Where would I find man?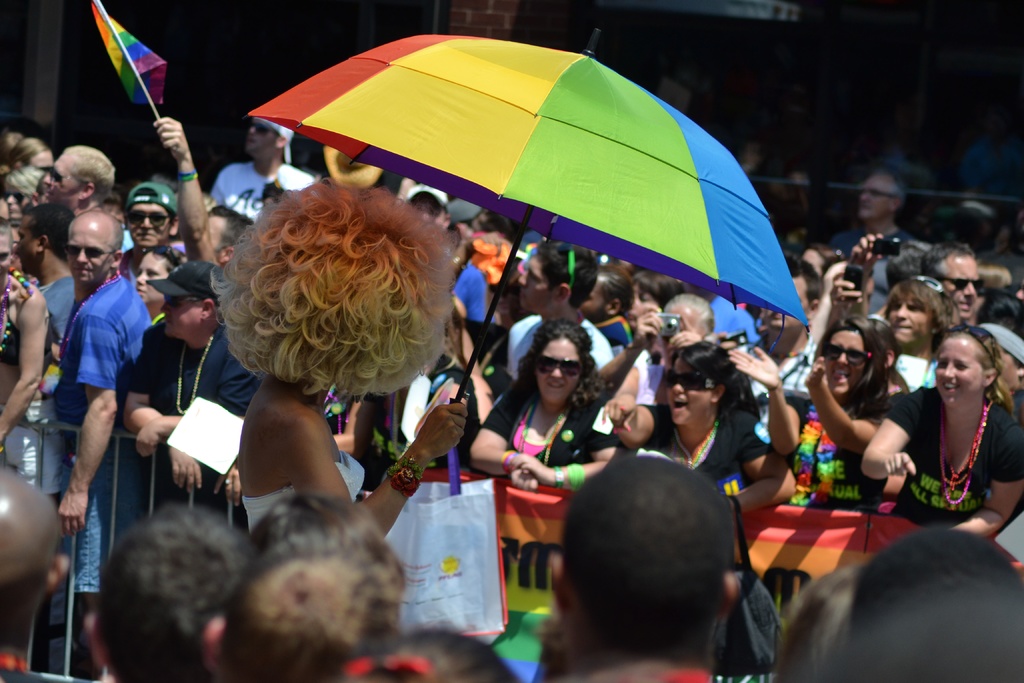
At box(50, 207, 156, 682).
